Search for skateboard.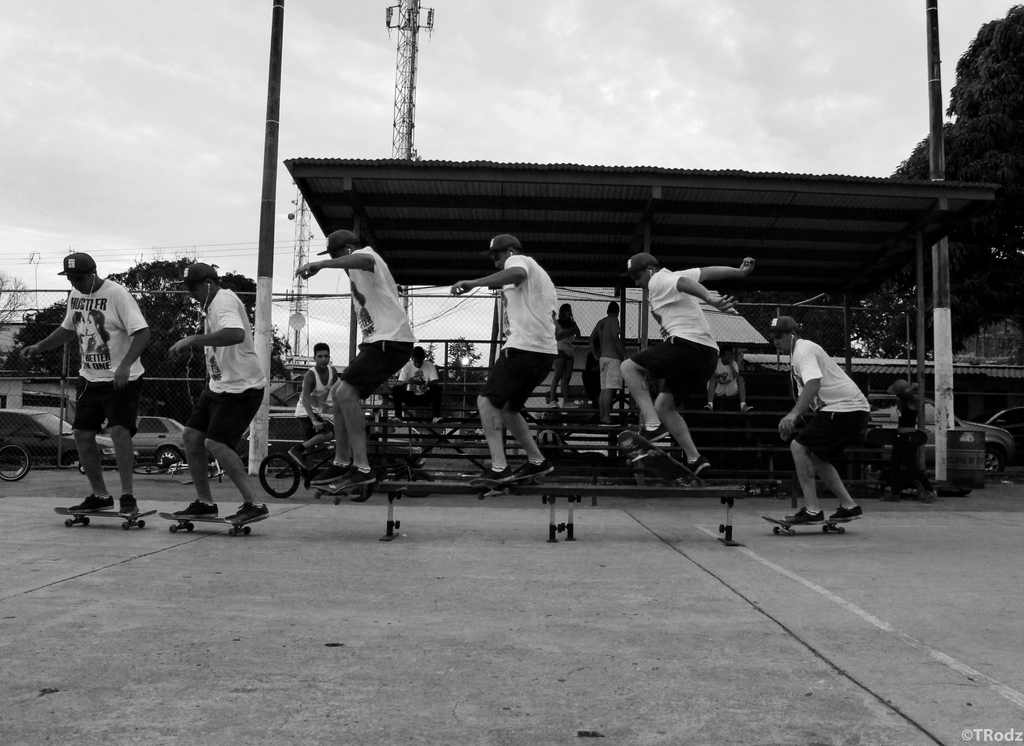
Found at pyautogui.locateOnScreen(310, 474, 378, 503).
